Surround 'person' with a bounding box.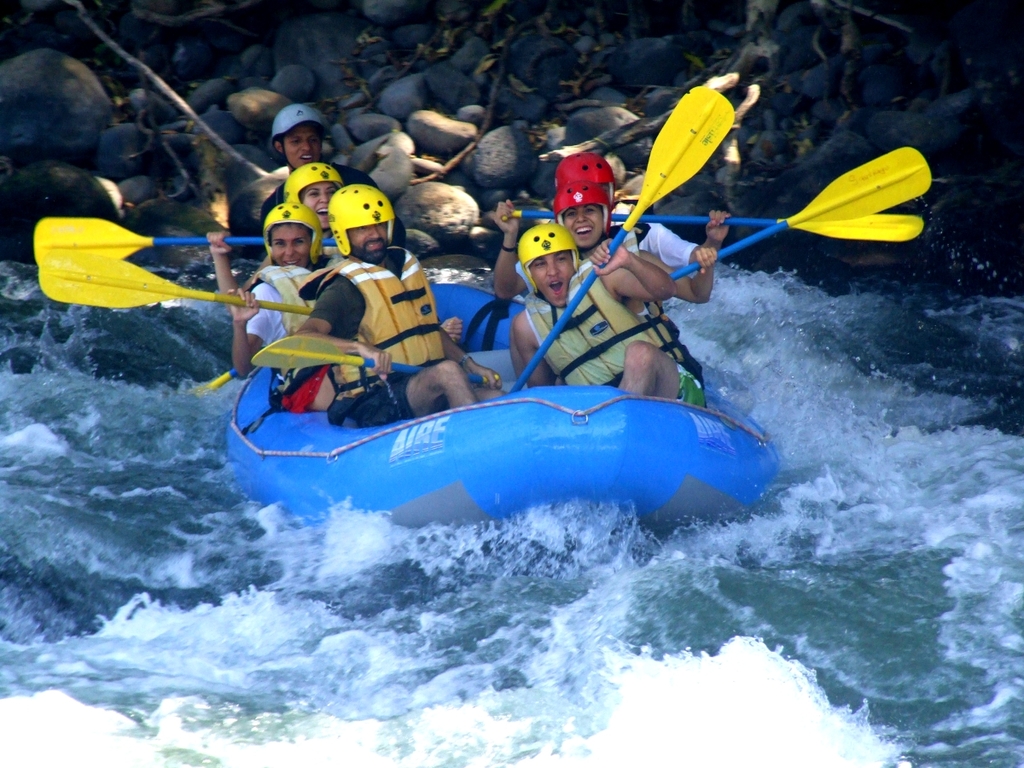
[x1=288, y1=179, x2=505, y2=416].
